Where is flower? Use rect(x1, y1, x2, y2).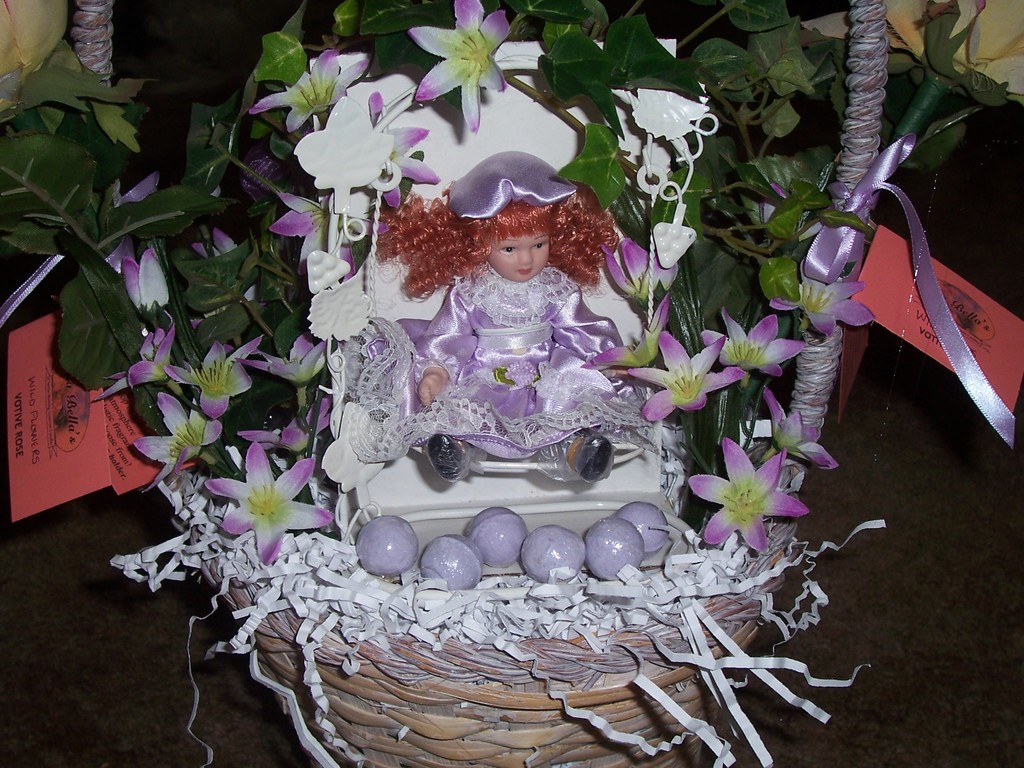
rect(408, 0, 509, 134).
